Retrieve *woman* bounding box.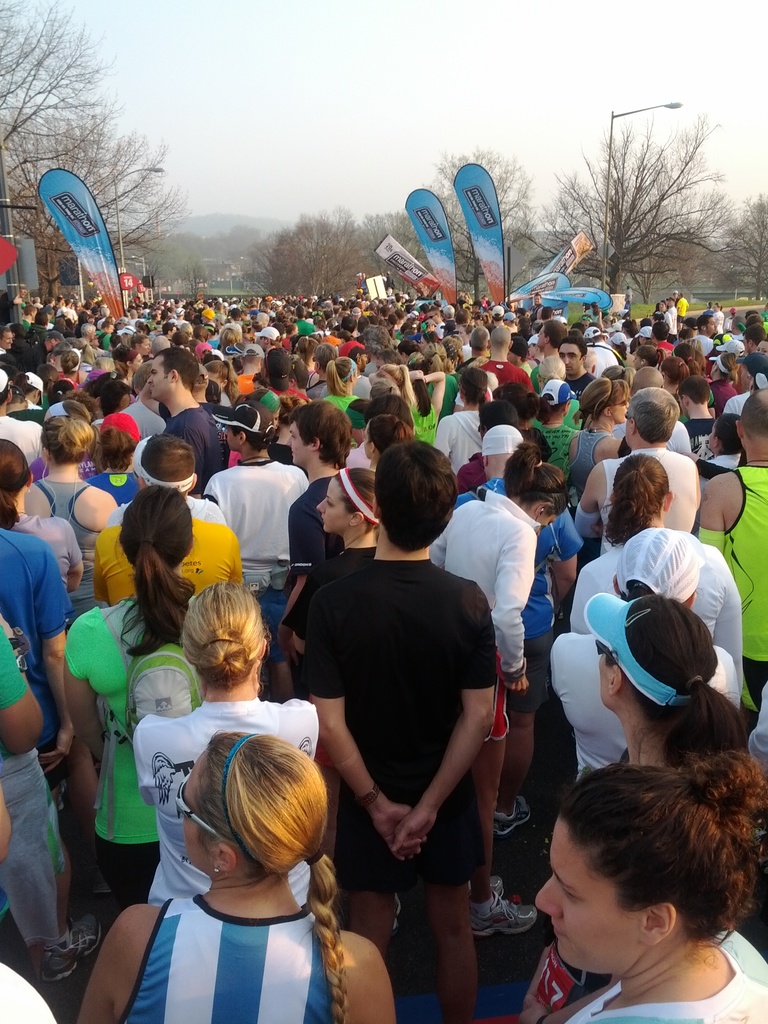
Bounding box: region(425, 344, 458, 428).
